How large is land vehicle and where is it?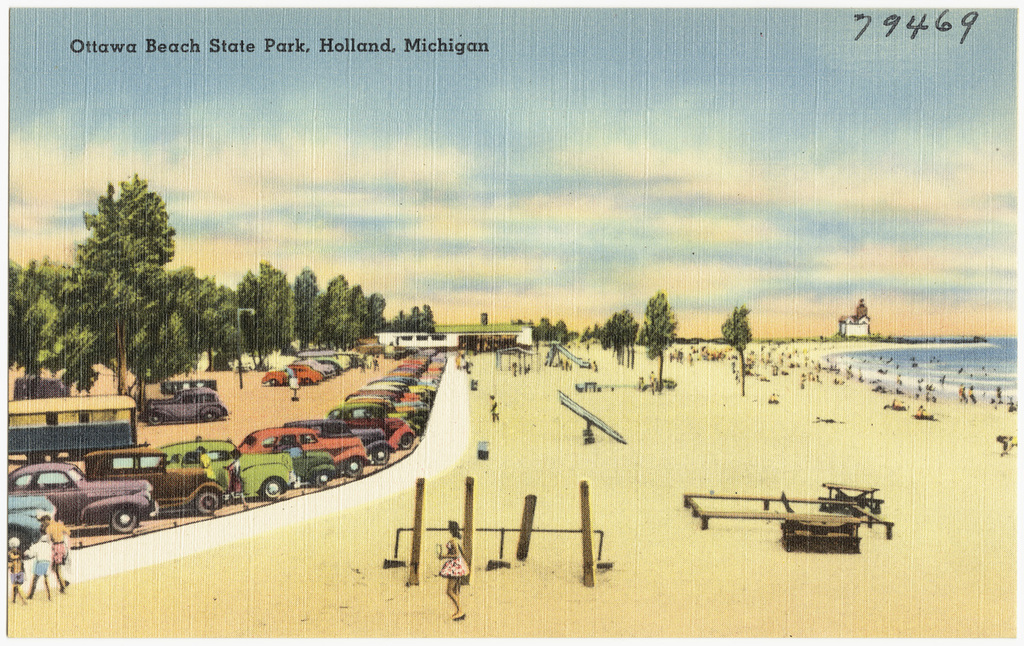
Bounding box: 134 383 218 440.
